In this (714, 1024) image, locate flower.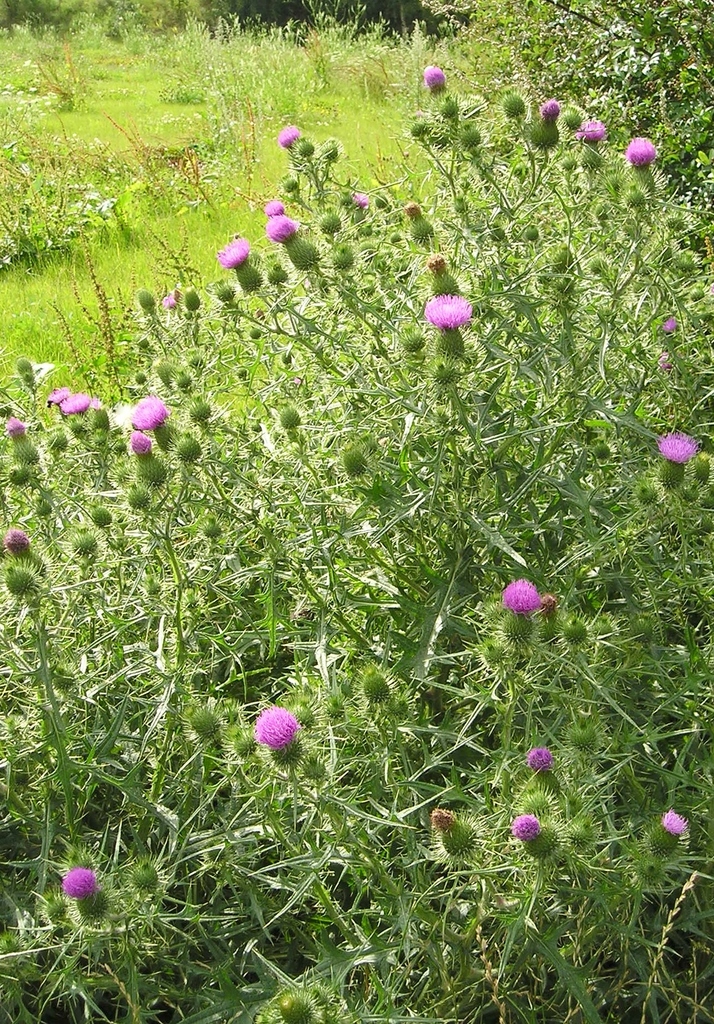
Bounding box: BBox(581, 118, 602, 143).
